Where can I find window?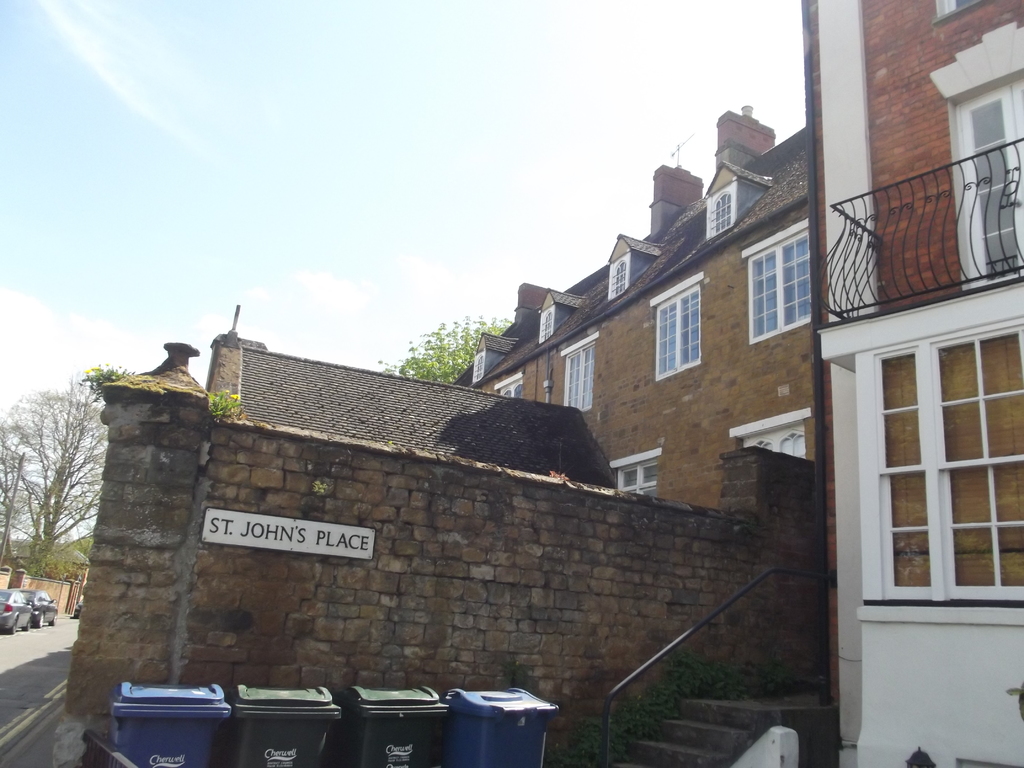
You can find it at (x1=467, y1=333, x2=515, y2=389).
